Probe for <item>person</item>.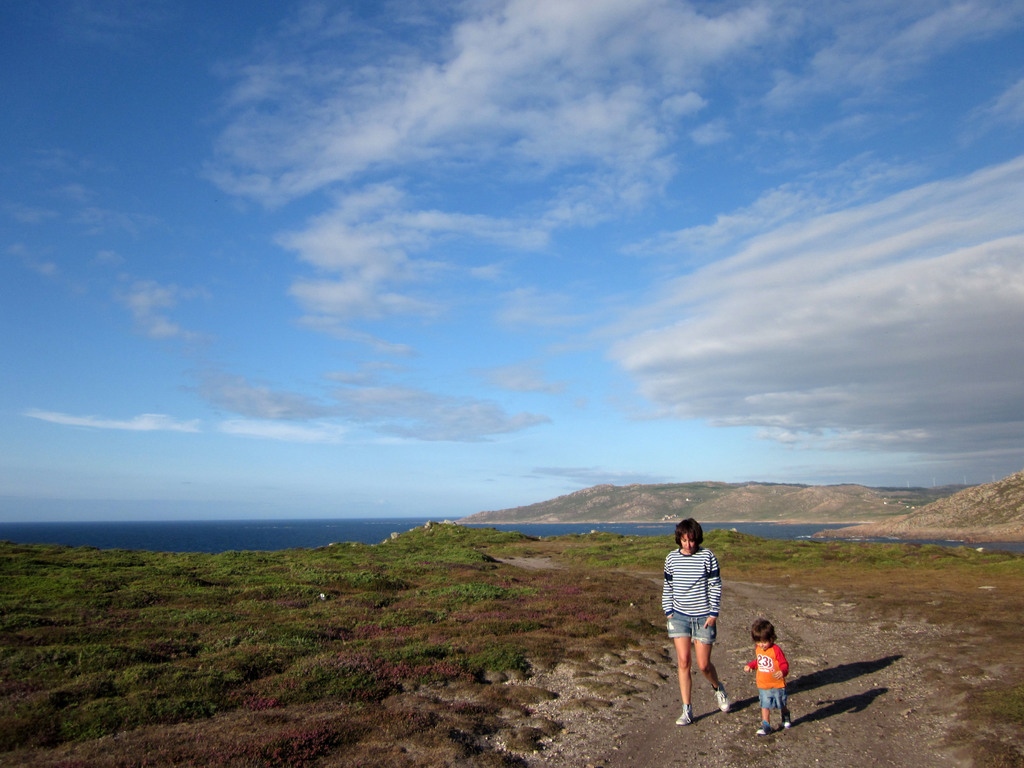
Probe result: [663, 514, 735, 724].
